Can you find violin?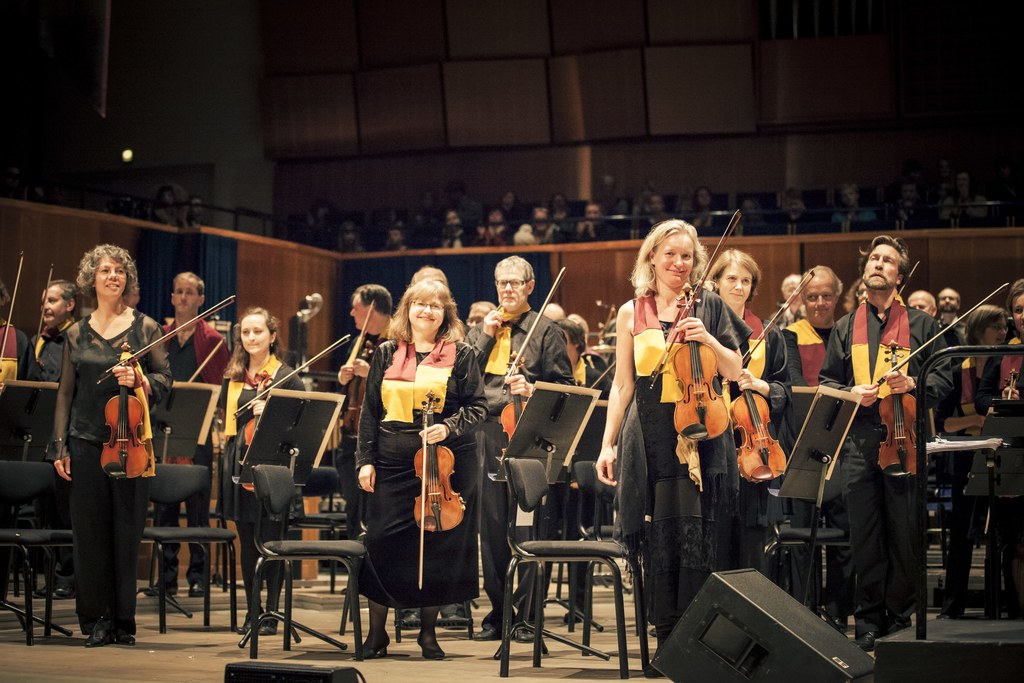
Yes, bounding box: l=0, t=250, r=22, b=381.
